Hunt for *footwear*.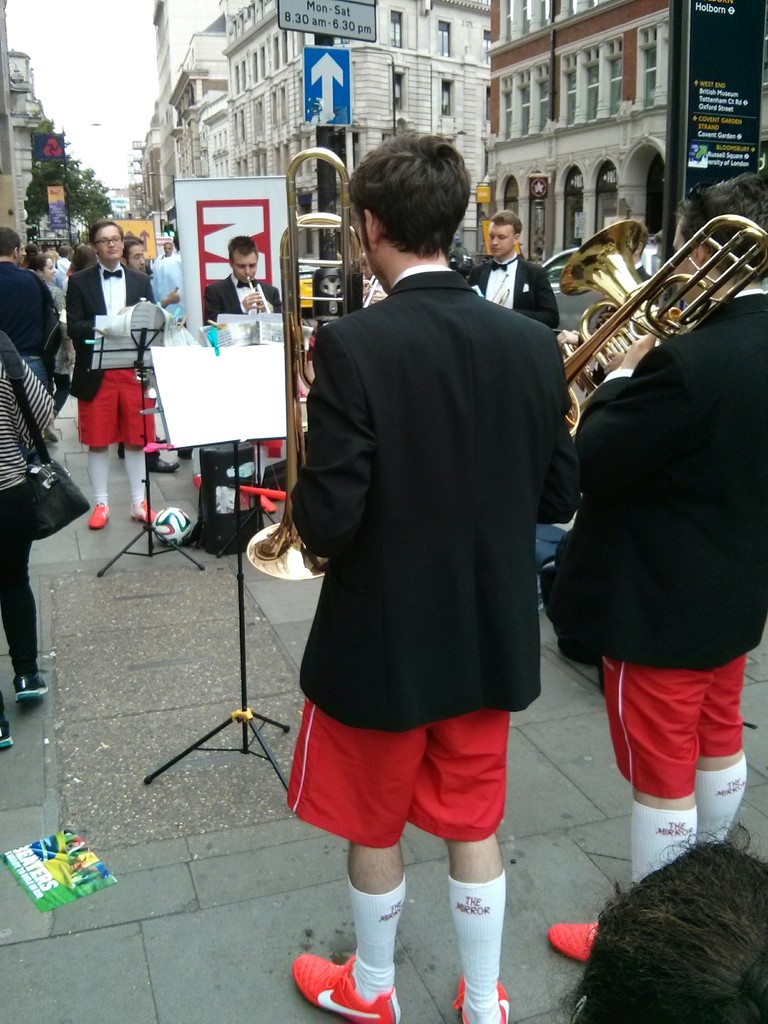
Hunted down at 455:972:511:1023.
